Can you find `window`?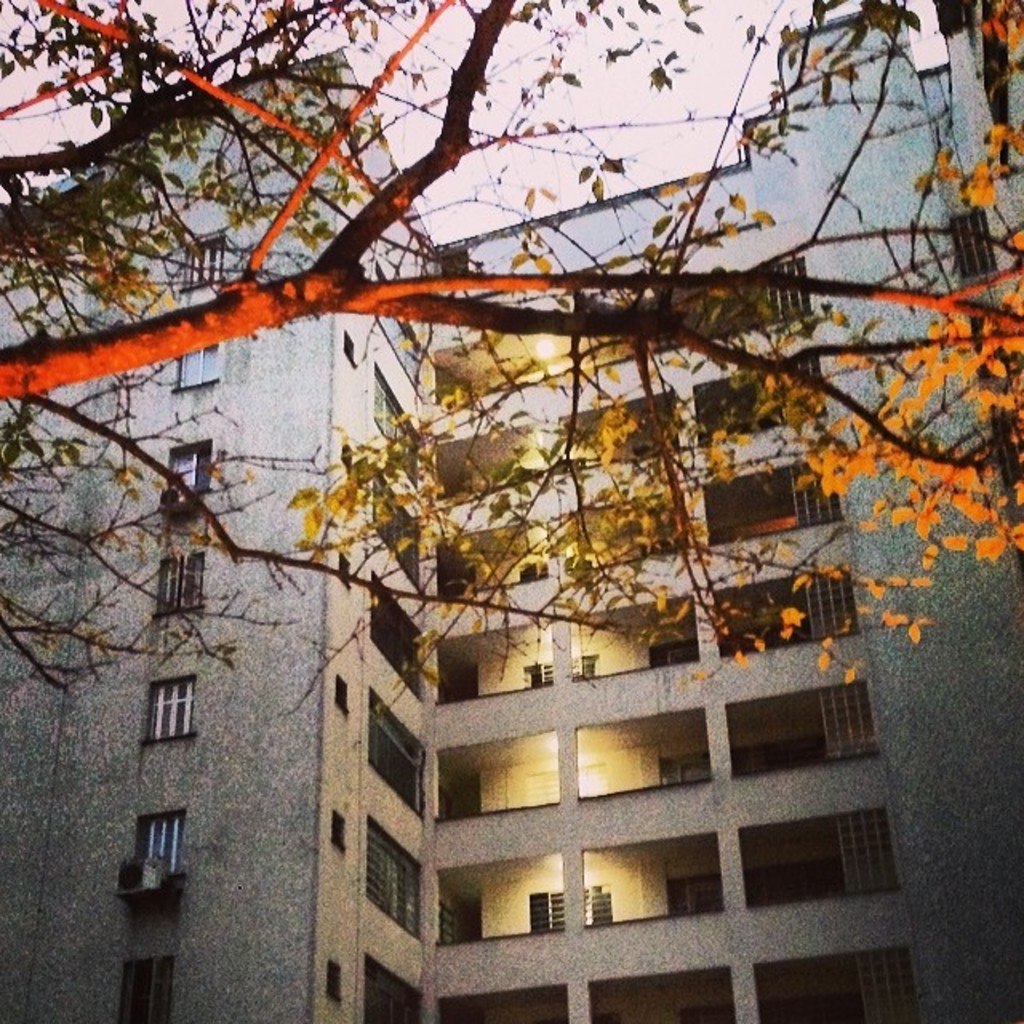
Yes, bounding box: (left=184, top=235, right=226, bottom=288).
